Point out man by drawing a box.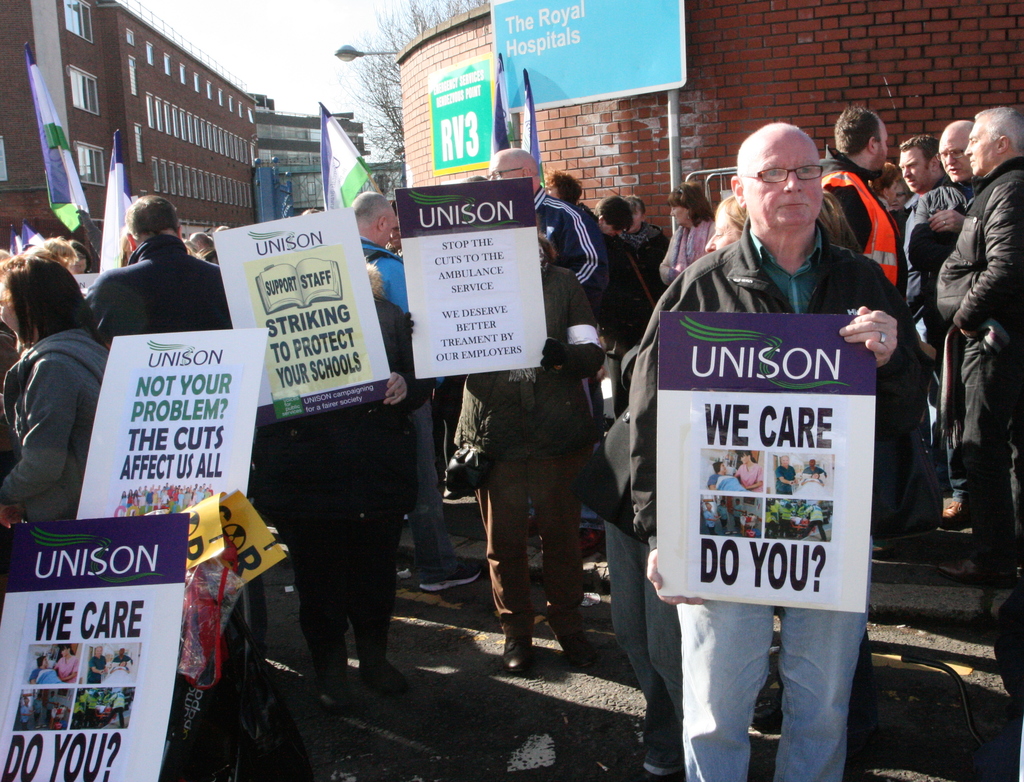
[891,132,945,213].
